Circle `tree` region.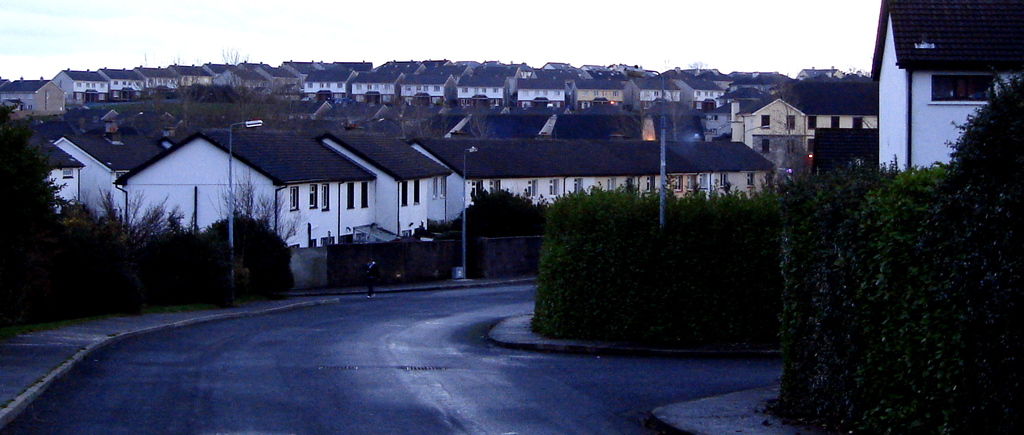
Region: (0,100,65,250).
